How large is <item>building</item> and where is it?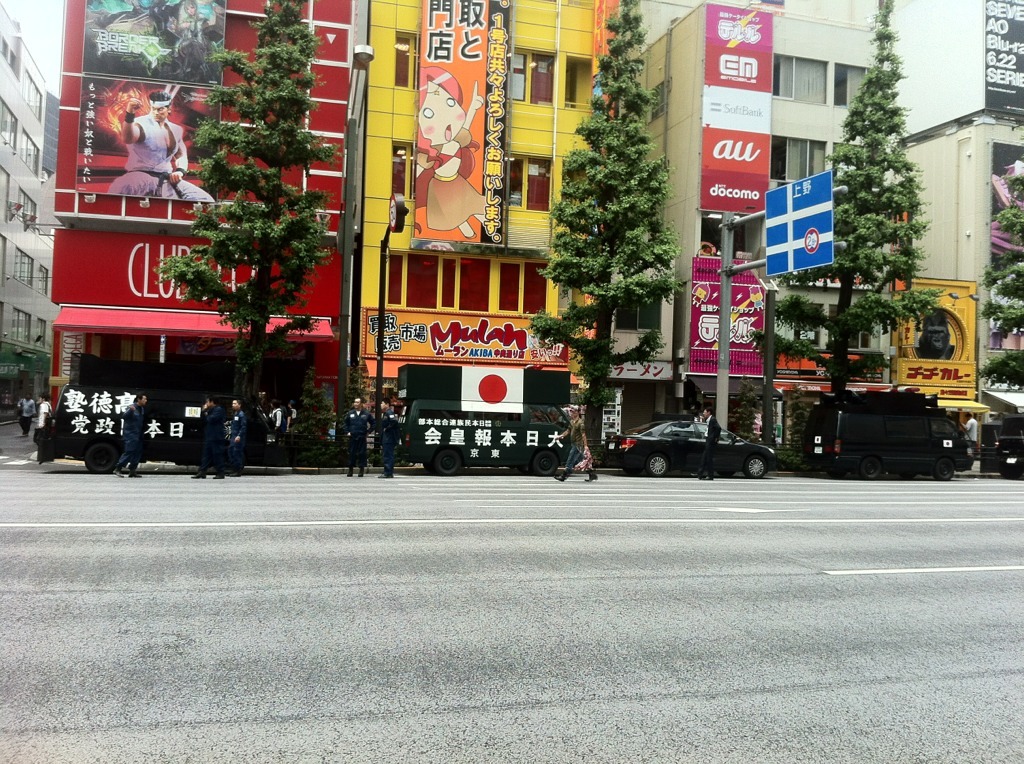
Bounding box: (630,0,907,461).
